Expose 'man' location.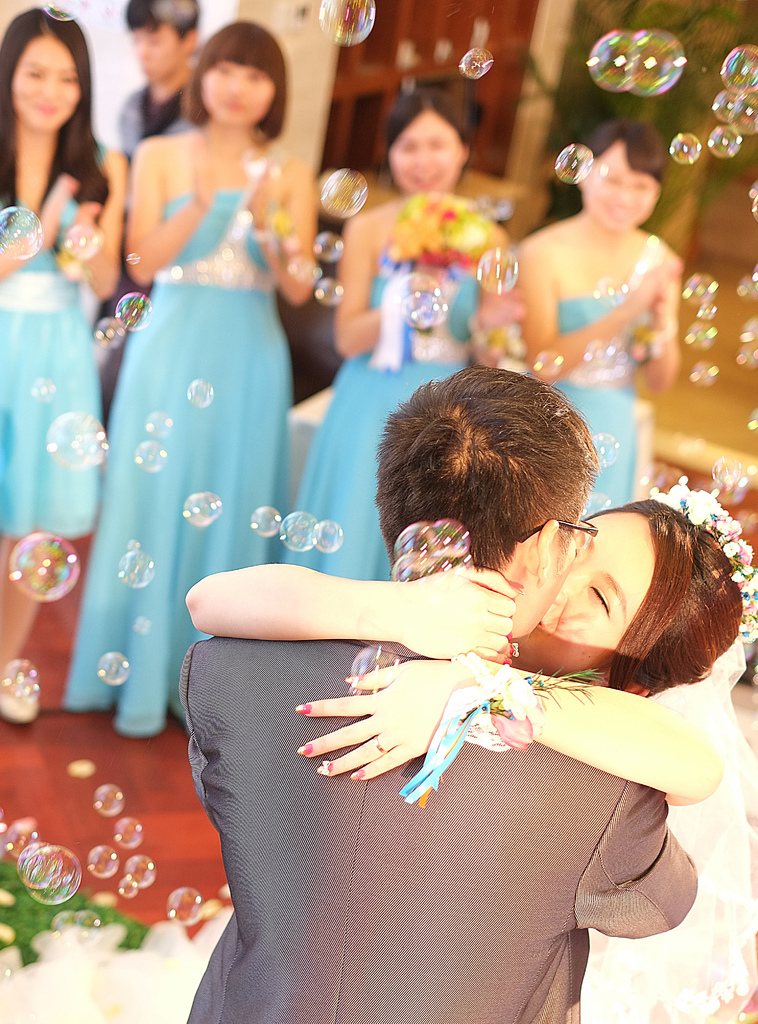
Exposed at [159,335,716,1012].
